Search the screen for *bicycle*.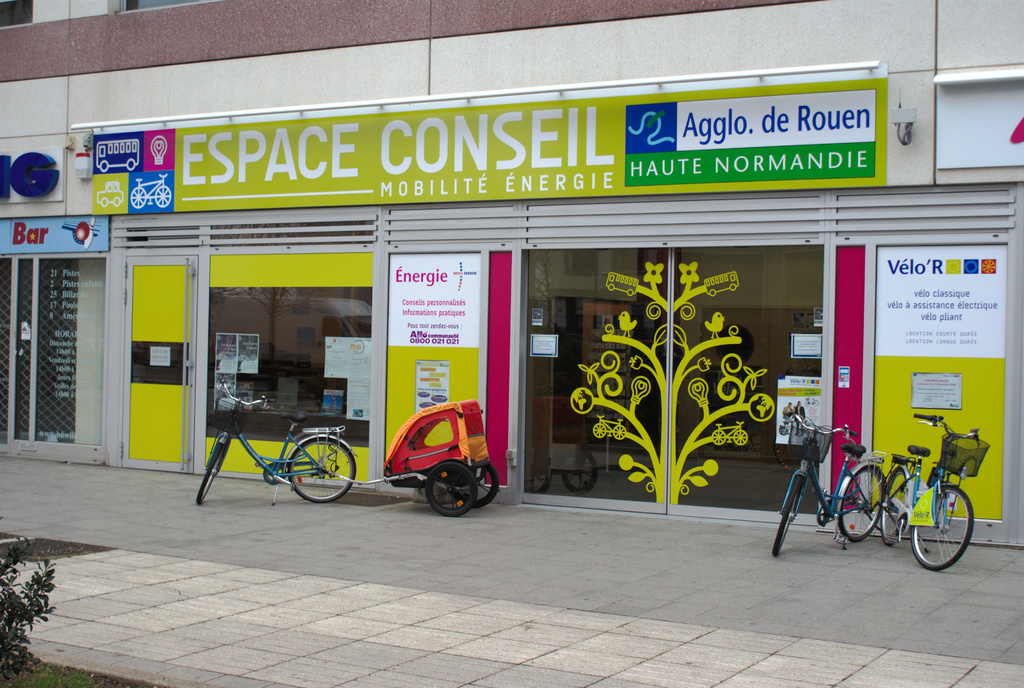
Found at left=195, top=378, right=358, bottom=505.
